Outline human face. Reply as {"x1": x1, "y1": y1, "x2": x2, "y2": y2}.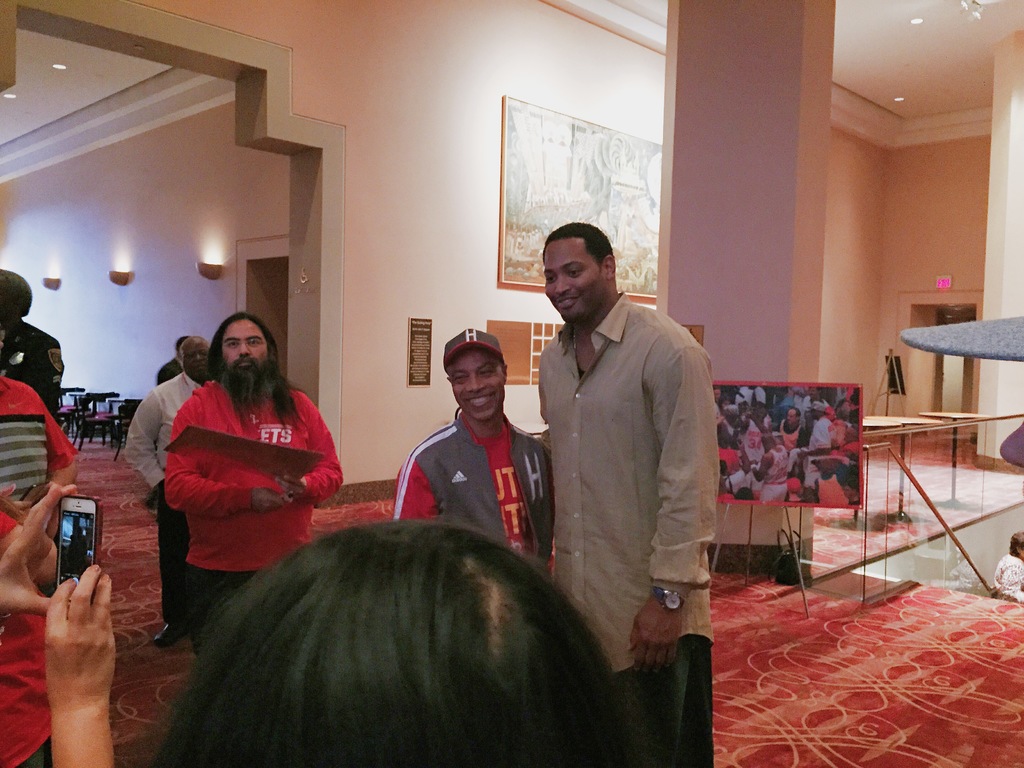
{"x1": 222, "y1": 319, "x2": 267, "y2": 376}.
